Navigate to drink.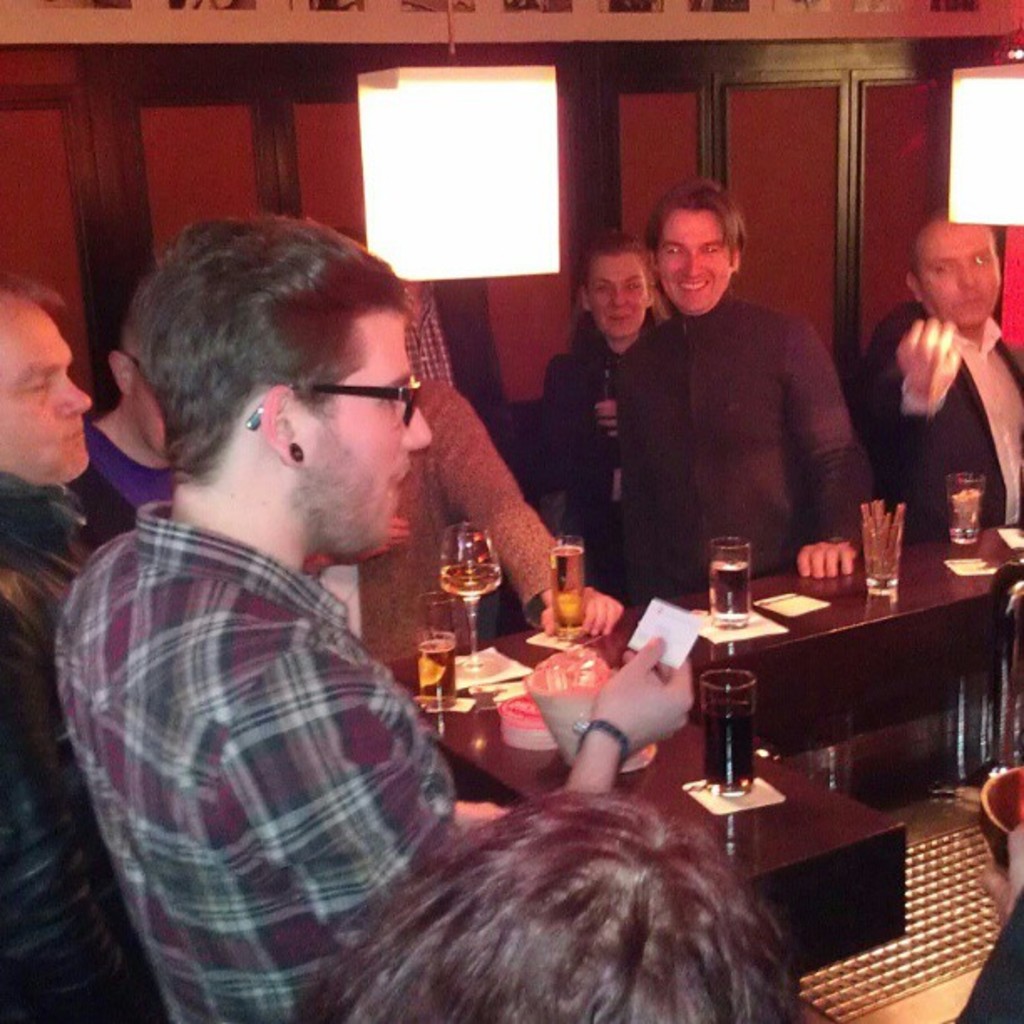
Navigation target: locate(713, 539, 745, 621).
